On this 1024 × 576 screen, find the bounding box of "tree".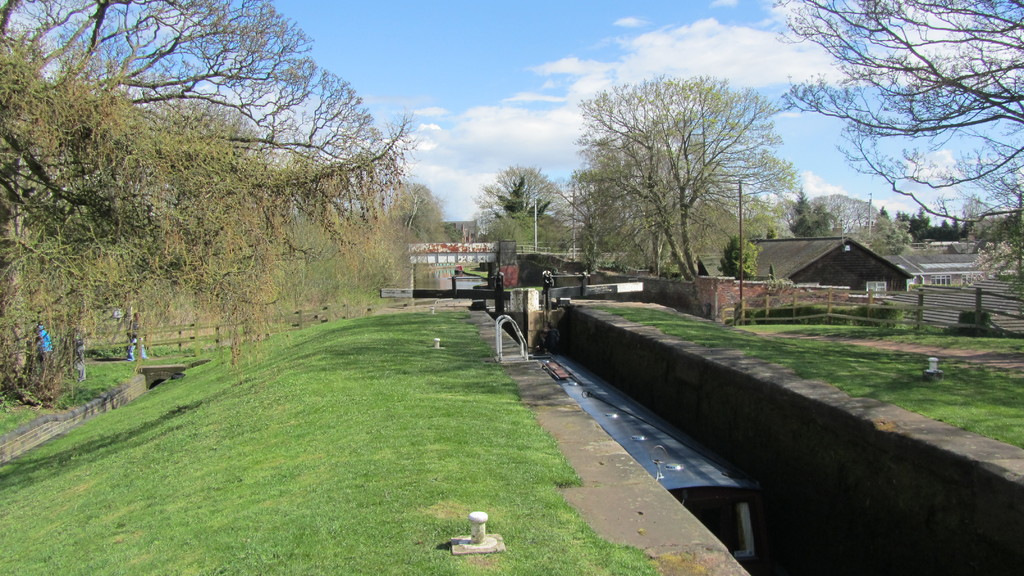
Bounding box: (left=465, top=160, right=575, bottom=268).
